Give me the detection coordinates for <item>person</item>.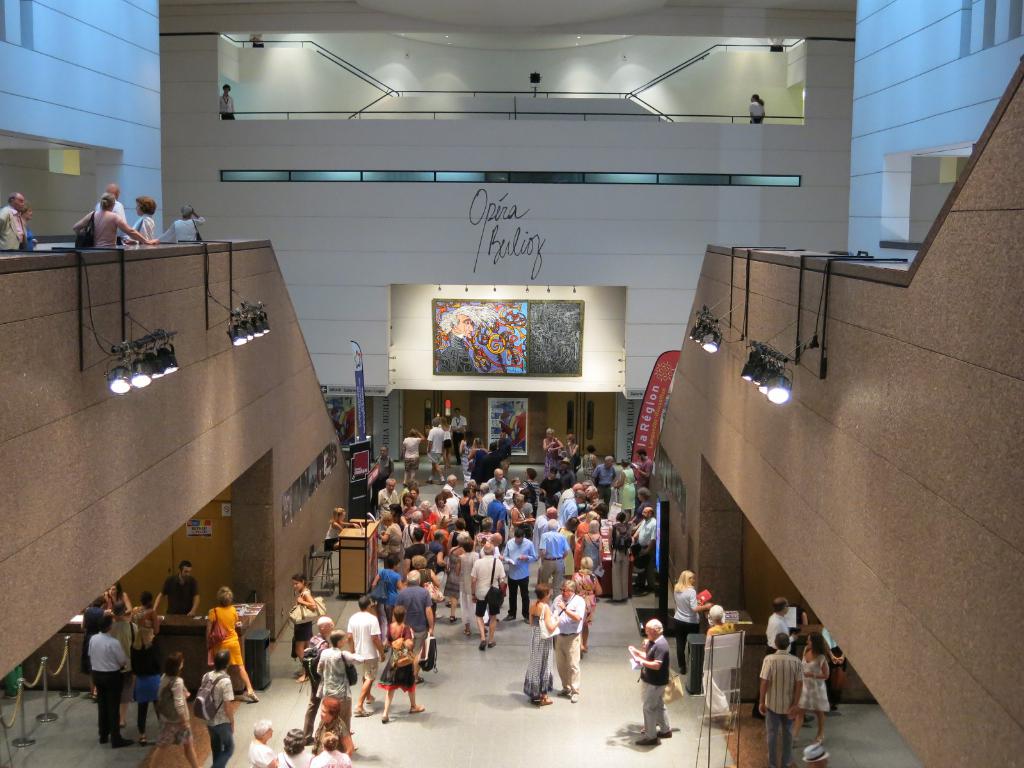
[154, 557, 202, 620].
